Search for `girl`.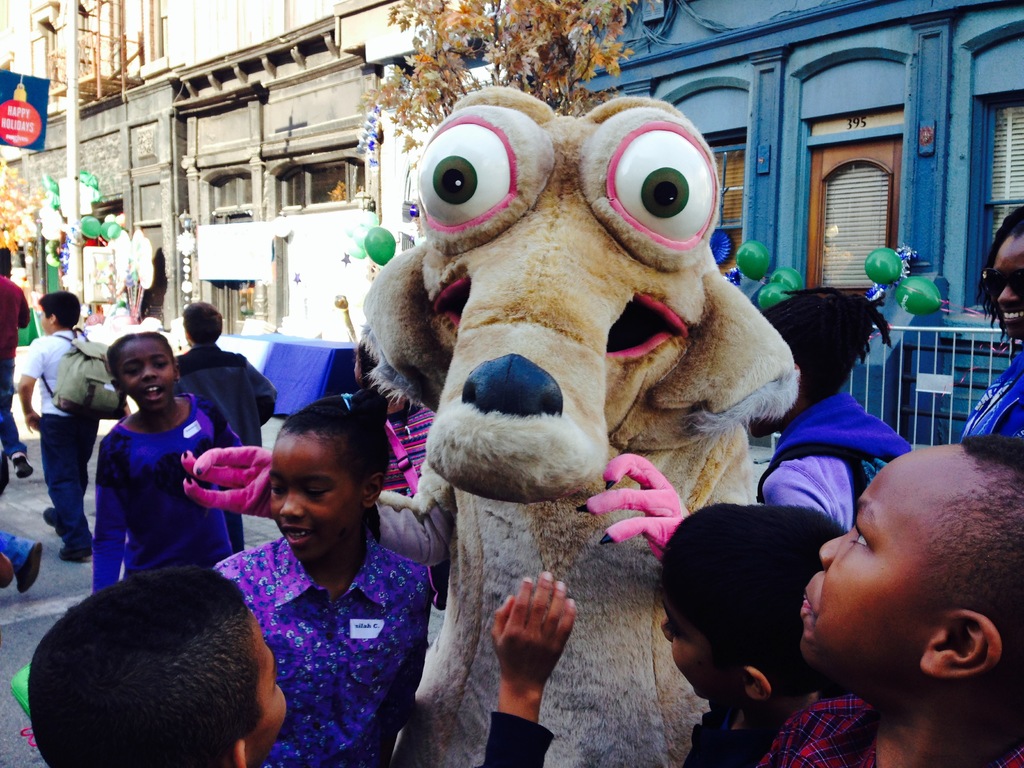
Found at box=[213, 390, 435, 767].
